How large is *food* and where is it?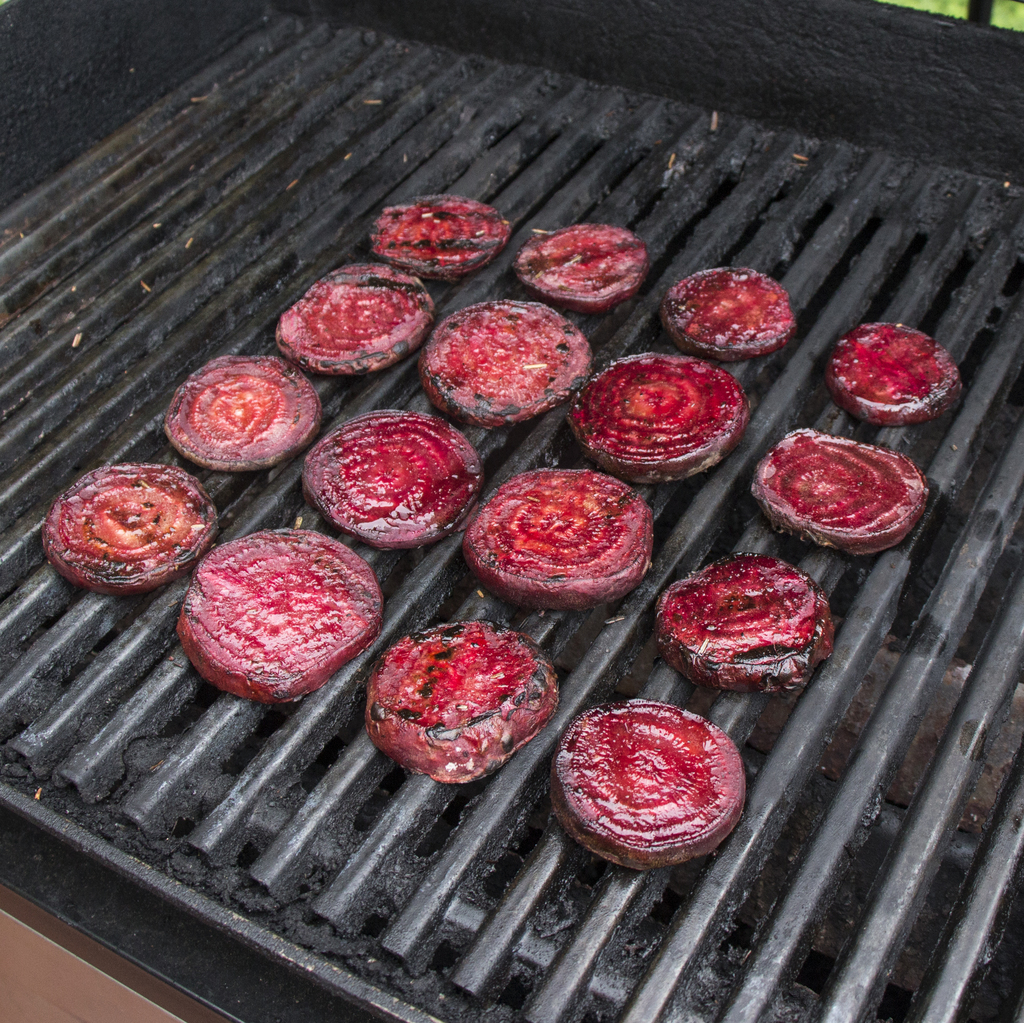
Bounding box: Rect(822, 322, 966, 427).
